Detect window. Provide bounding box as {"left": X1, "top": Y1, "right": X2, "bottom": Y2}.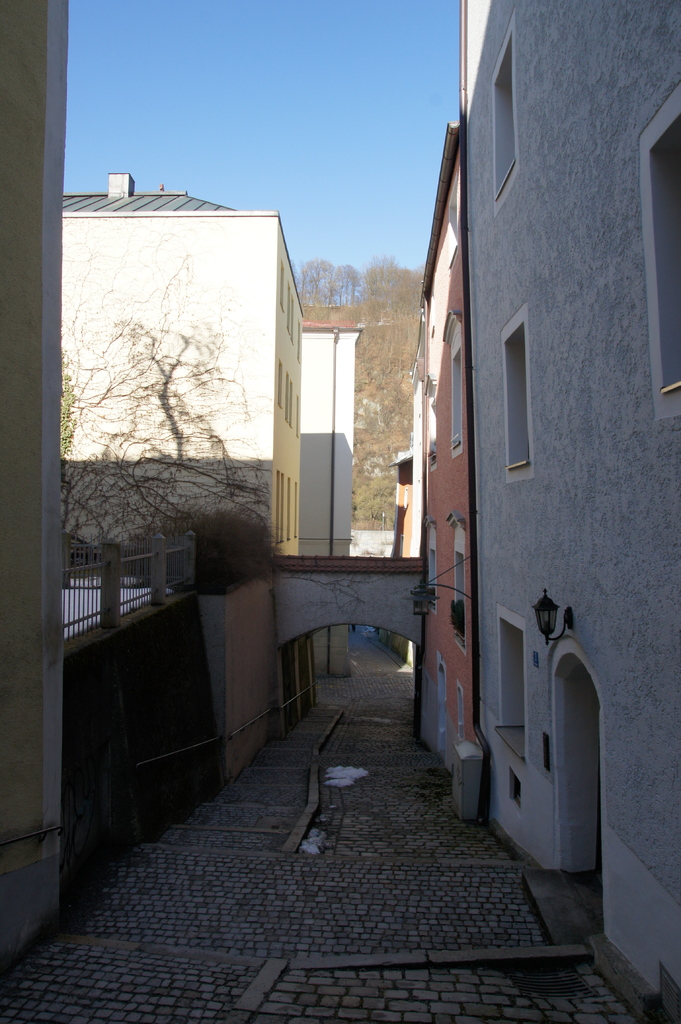
{"left": 637, "top": 79, "right": 680, "bottom": 420}.
